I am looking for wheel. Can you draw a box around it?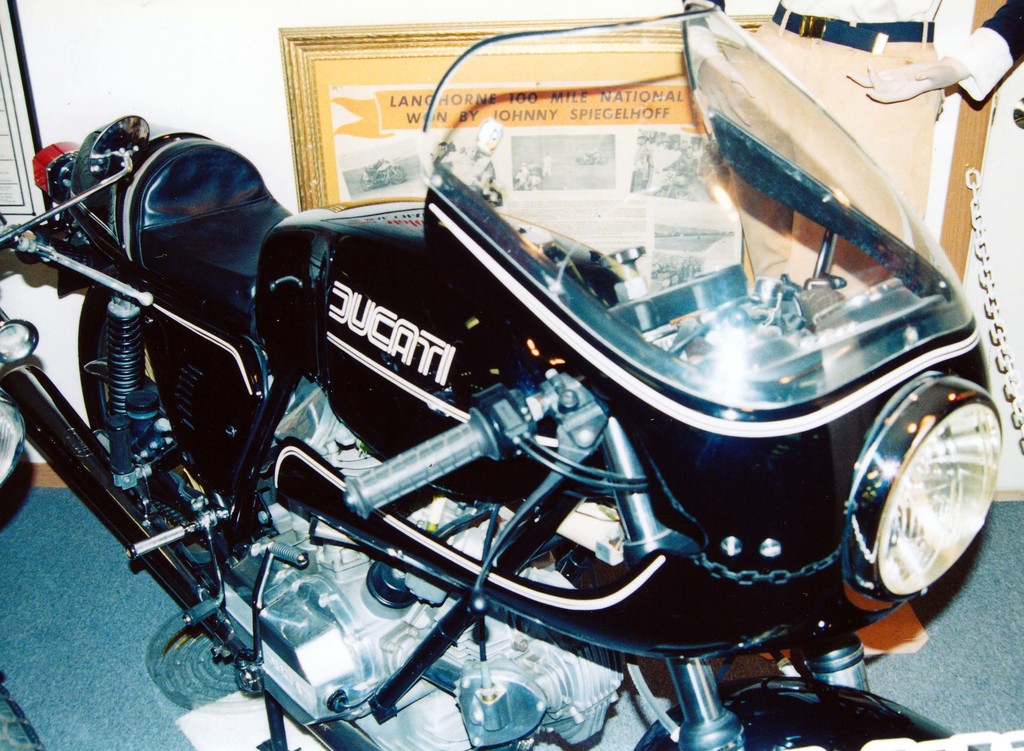
Sure, the bounding box is (77, 264, 230, 606).
